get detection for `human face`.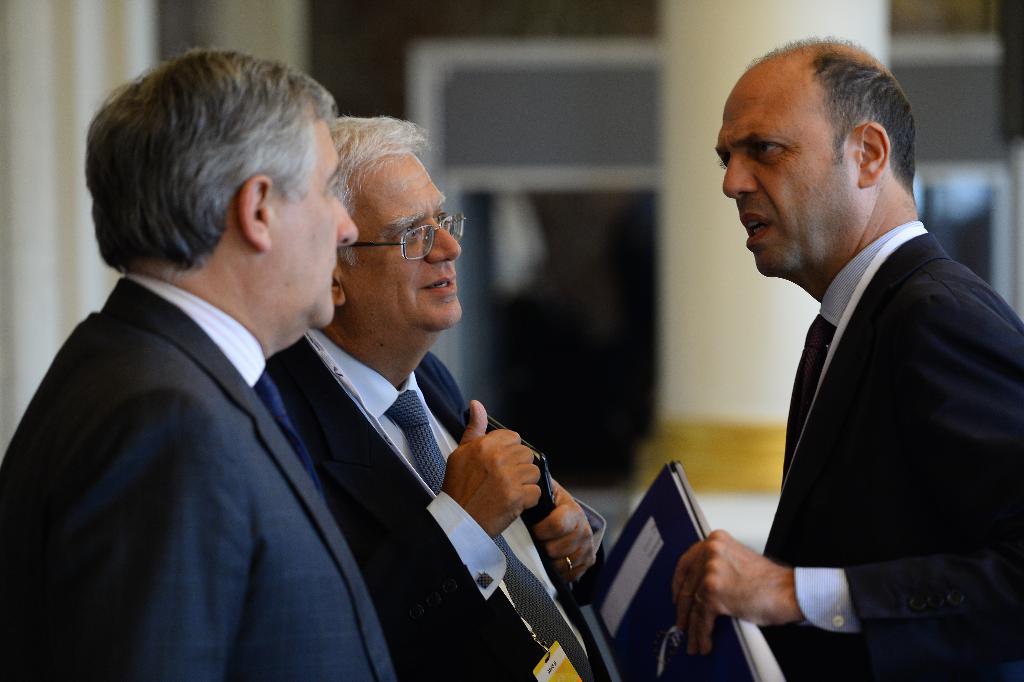
Detection: 271 125 359 328.
